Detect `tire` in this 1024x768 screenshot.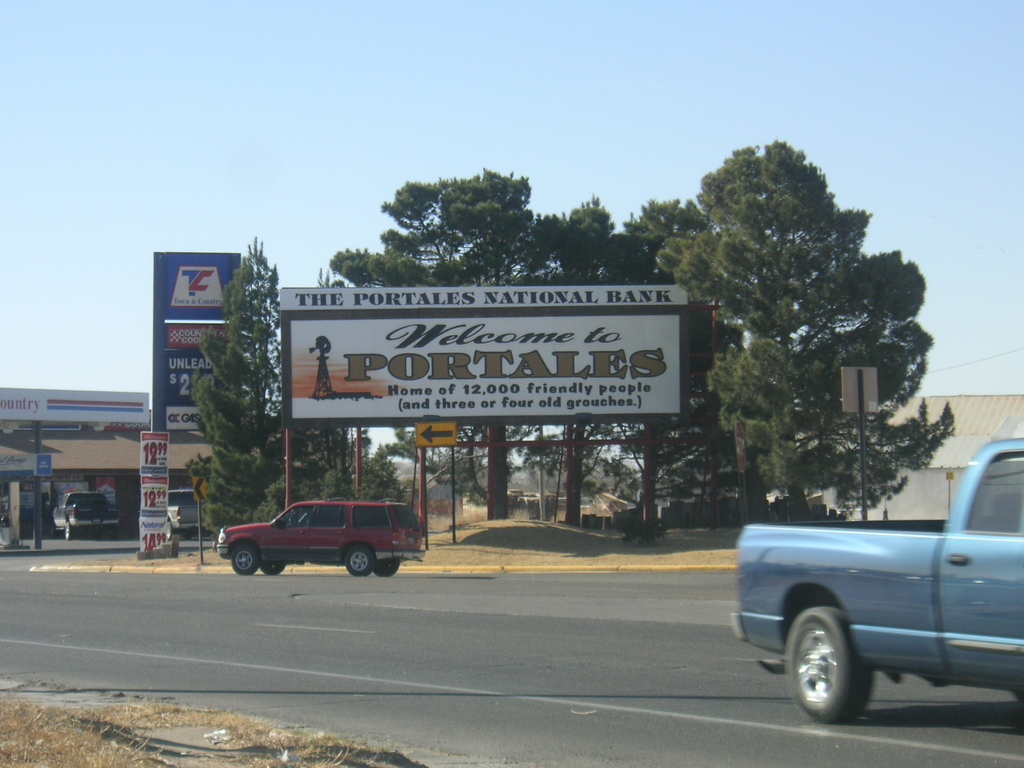
Detection: BBox(263, 559, 285, 573).
